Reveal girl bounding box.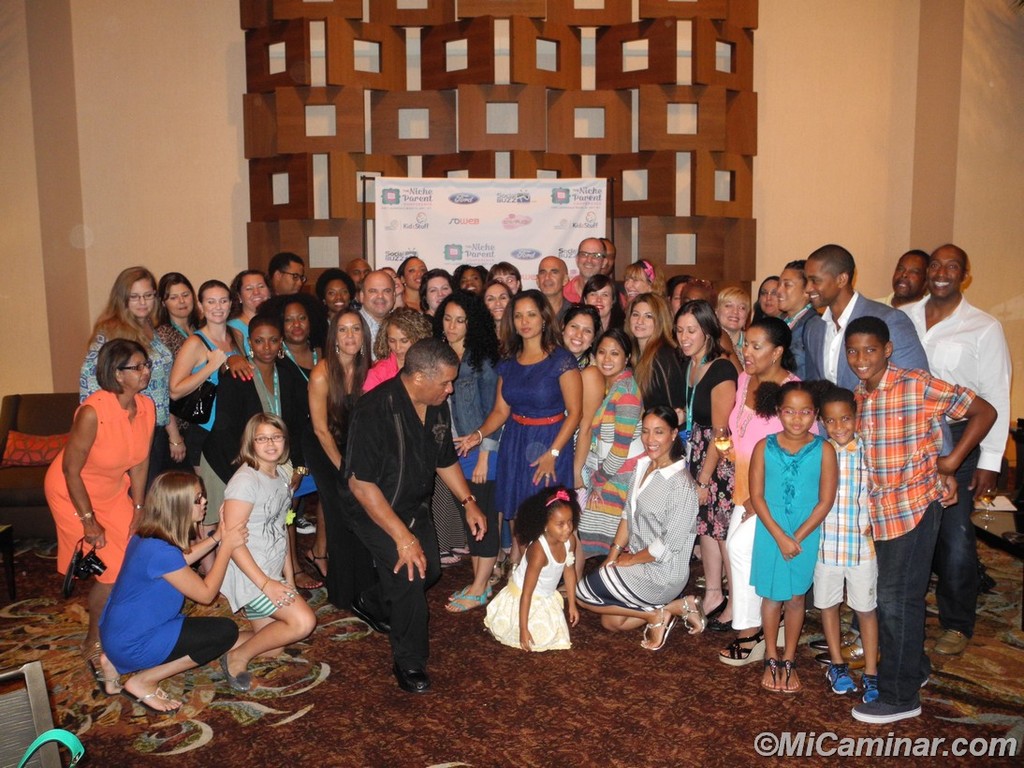
Revealed: crop(768, 250, 820, 377).
